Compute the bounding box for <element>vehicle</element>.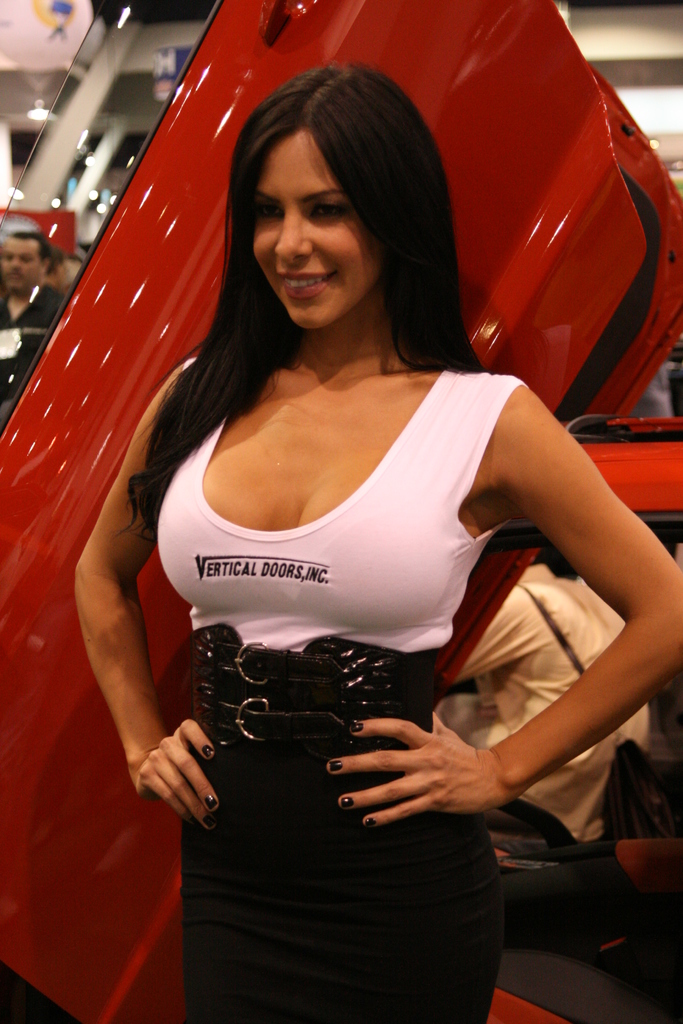
crop(0, 0, 682, 1023).
